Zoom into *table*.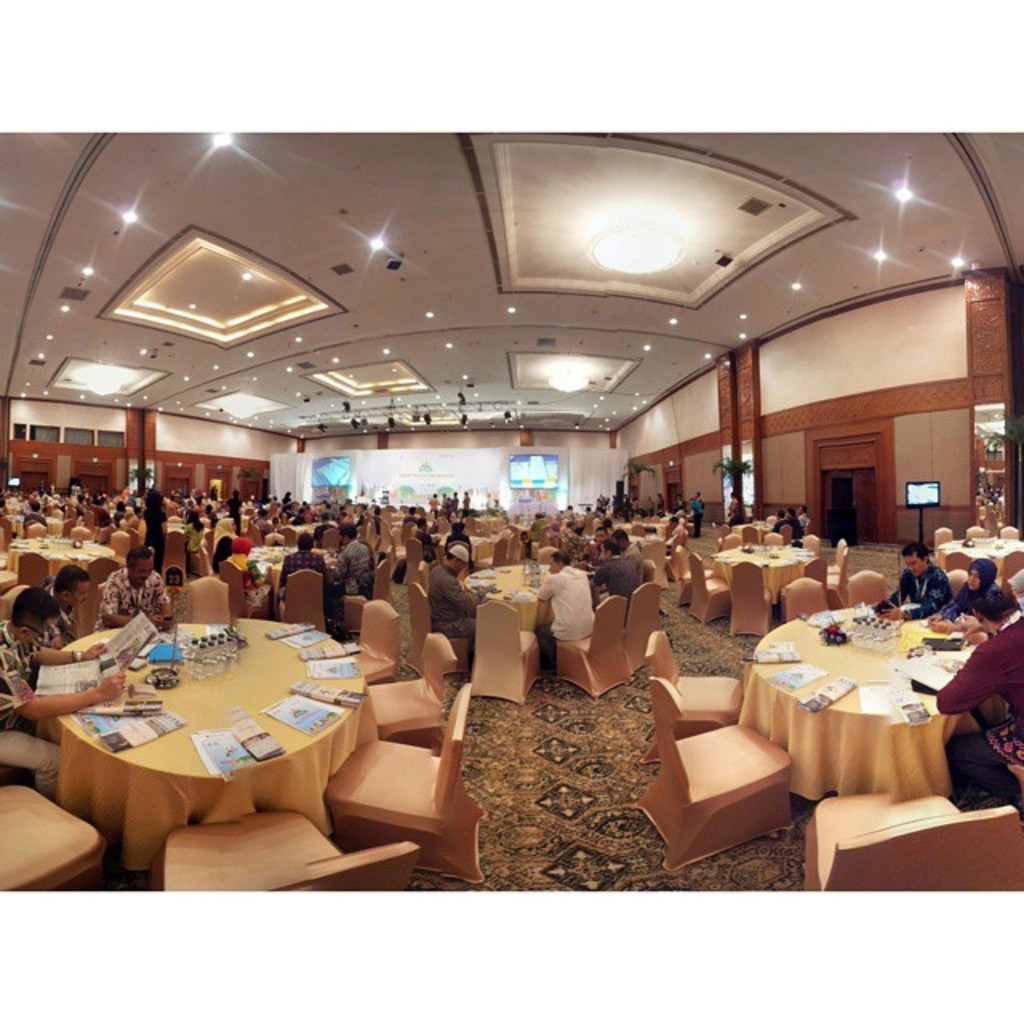
Zoom target: bbox=[930, 539, 1022, 590].
